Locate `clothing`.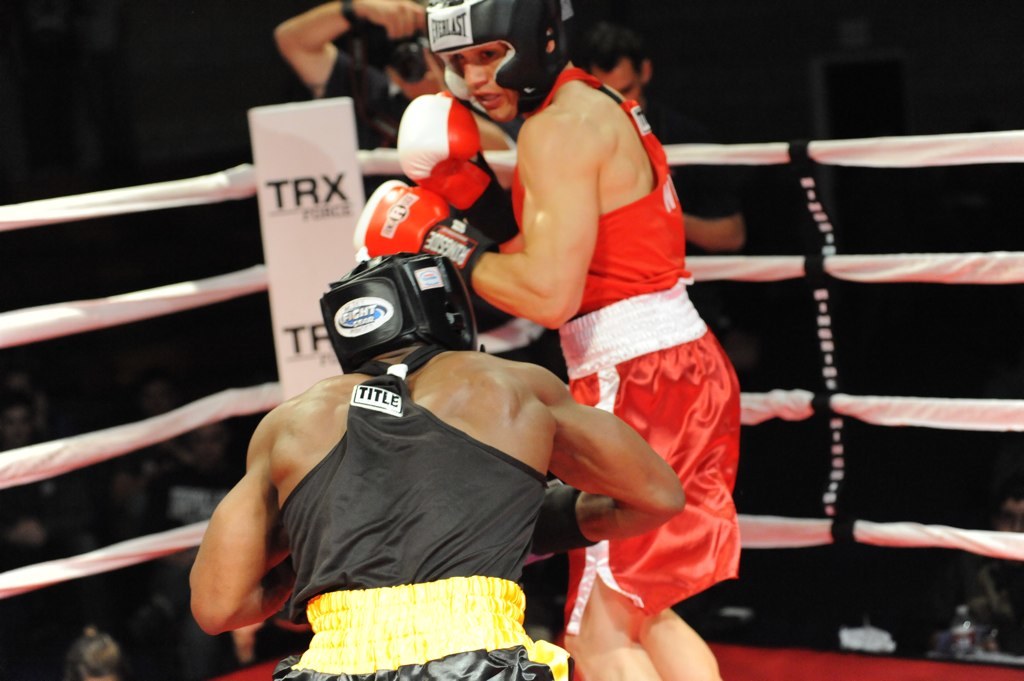
Bounding box: [0,449,89,572].
